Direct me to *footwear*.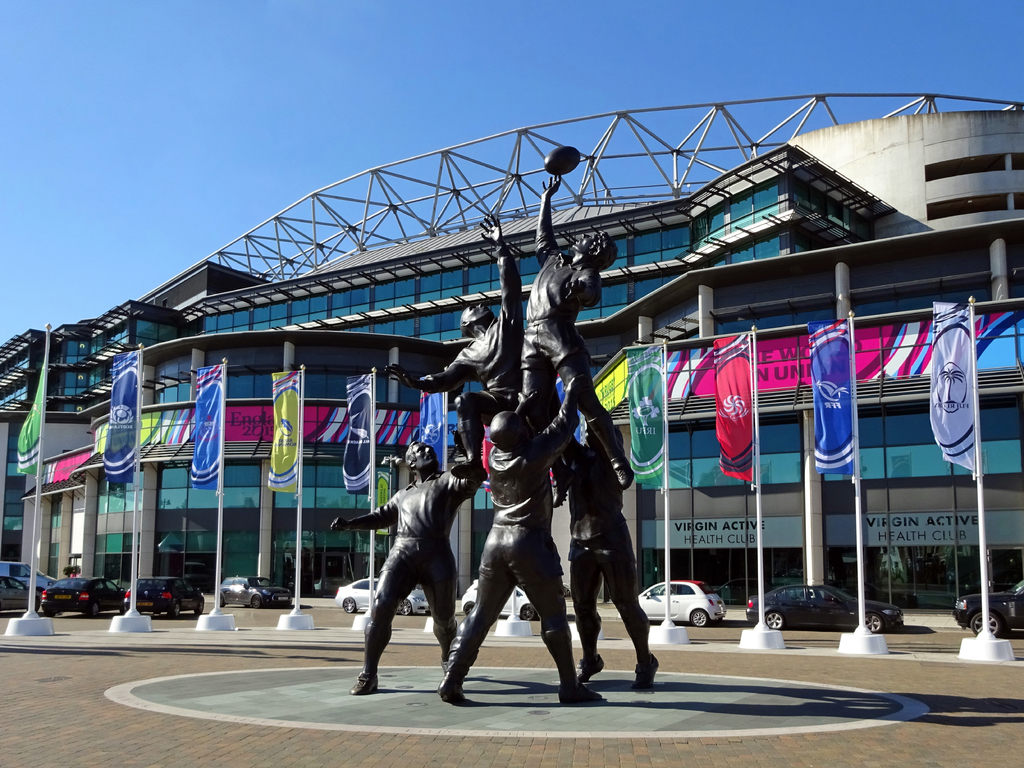
Direction: Rect(436, 675, 463, 700).
